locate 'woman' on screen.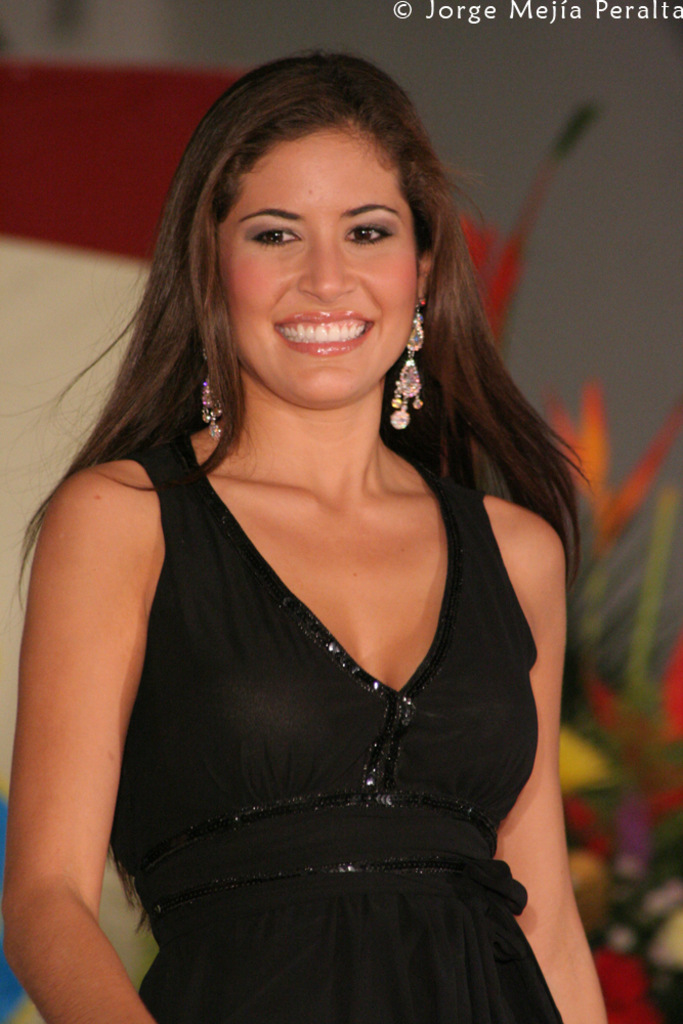
On screen at [23, 43, 632, 1008].
